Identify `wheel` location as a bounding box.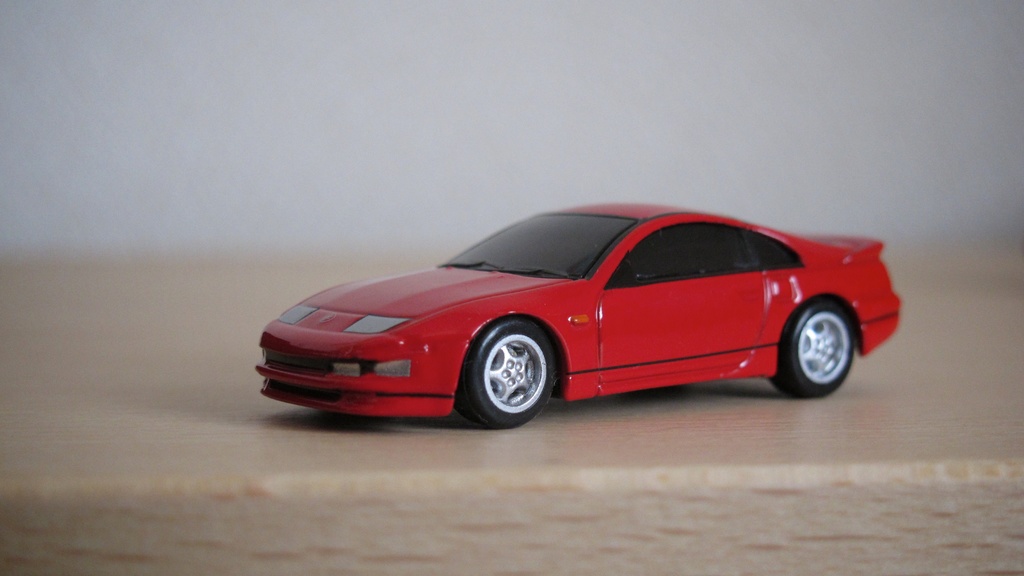
Rect(772, 297, 851, 385).
